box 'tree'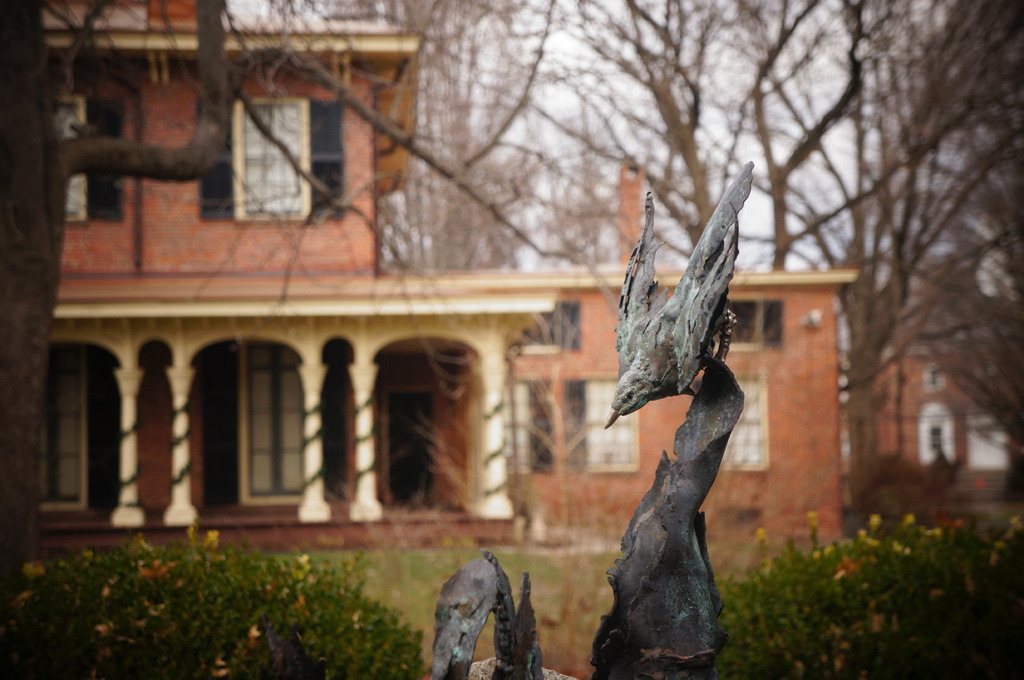
0:544:439:679
